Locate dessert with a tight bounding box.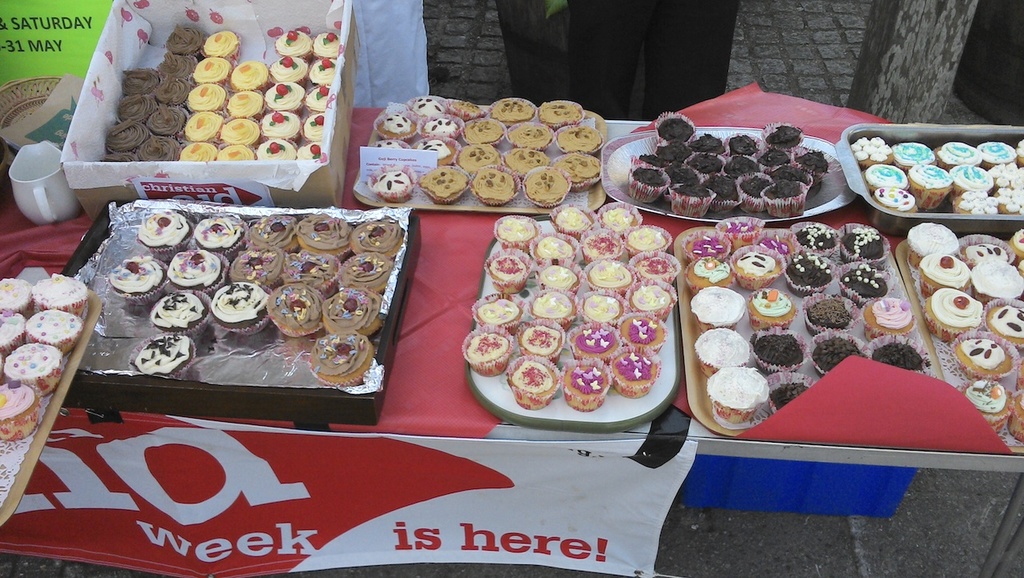
<box>512,153,545,179</box>.
